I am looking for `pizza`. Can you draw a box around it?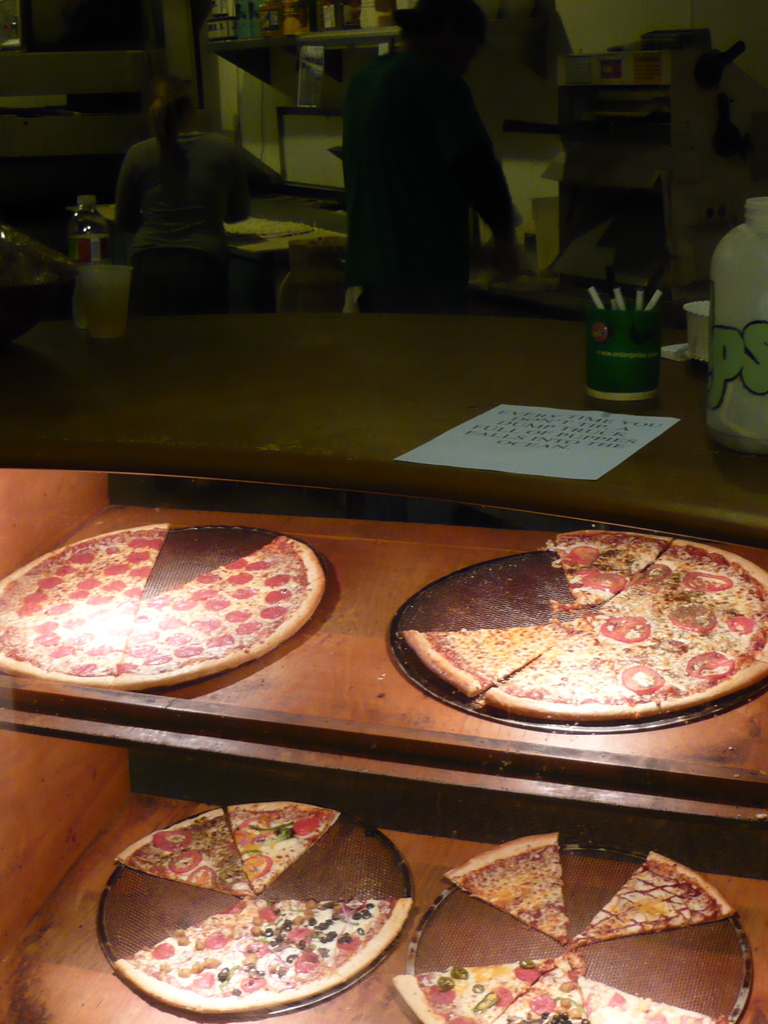
Sure, the bounding box is [109,796,387,1015].
